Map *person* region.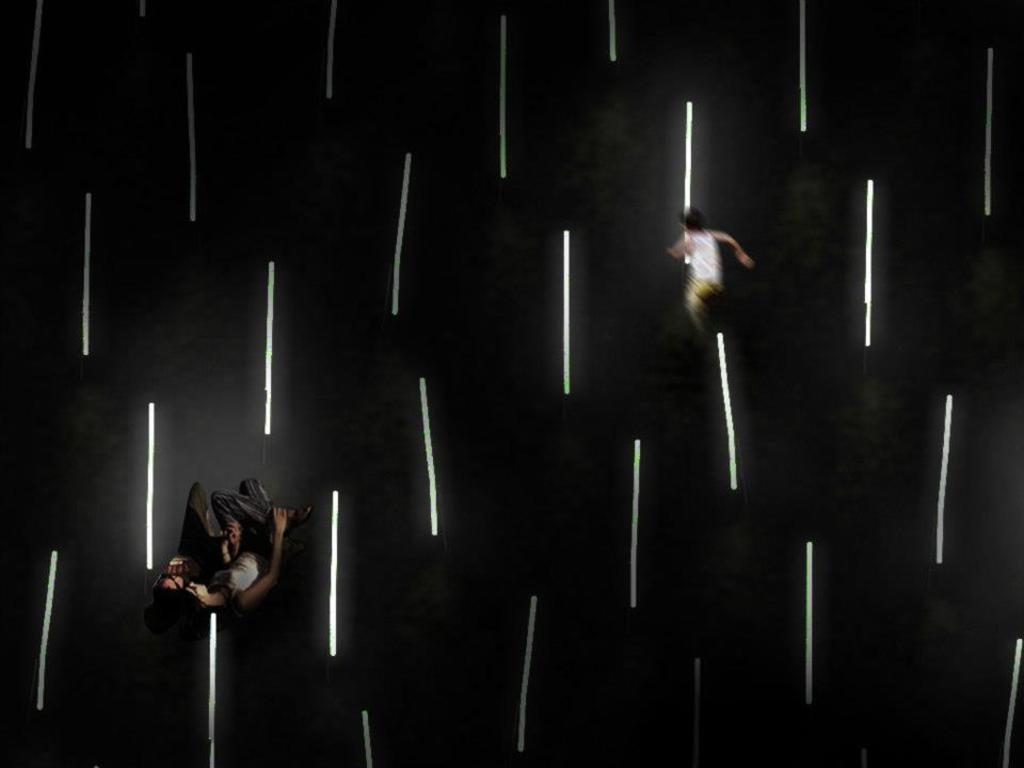
Mapped to Rect(674, 175, 768, 353).
